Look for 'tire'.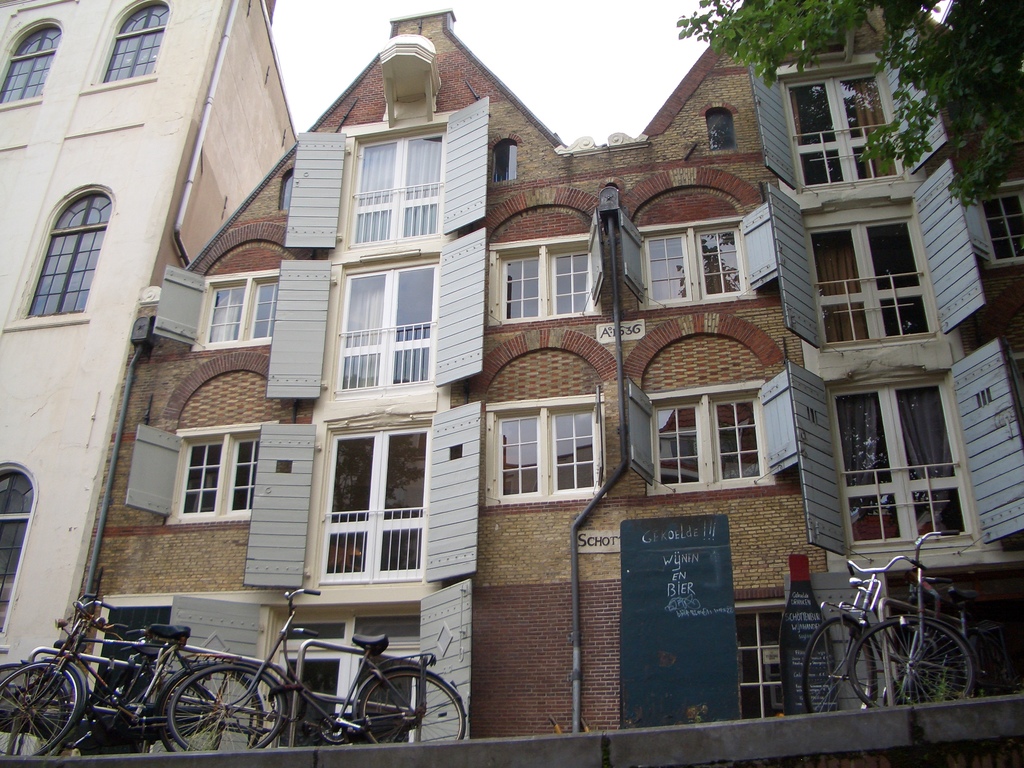
Found: BBox(3, 667, 70, 764).
